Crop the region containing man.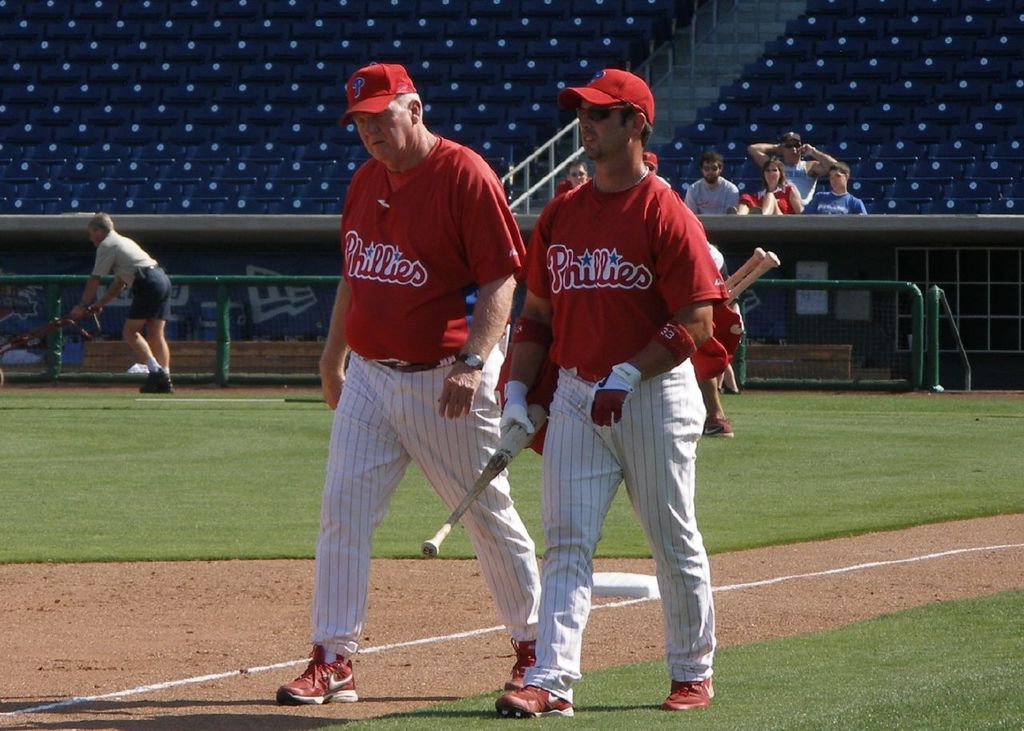
Crop region: 274,63,549,720.
